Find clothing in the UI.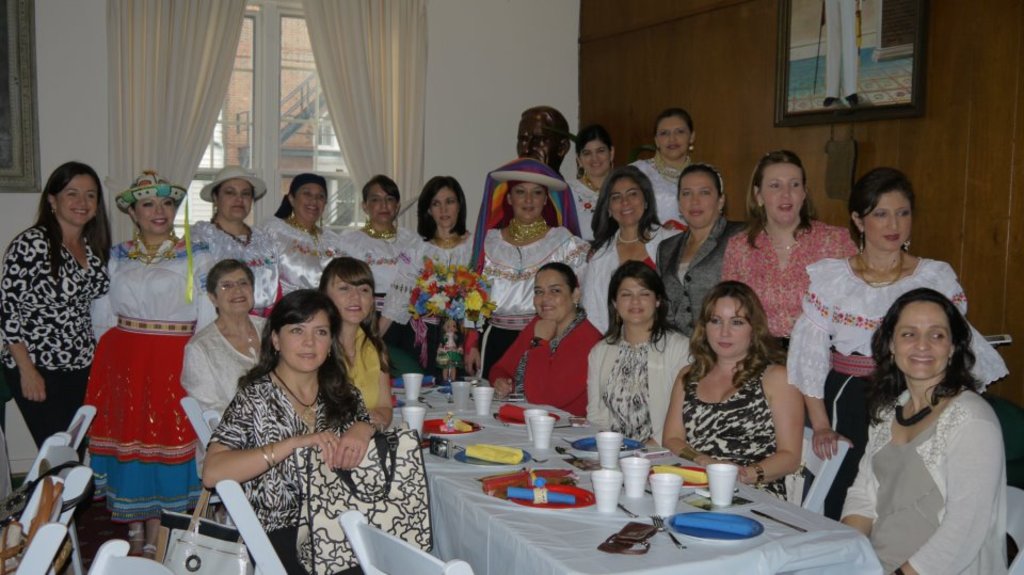
UI element at {"x1": 683, "y1": 364, "x2": 781, "y2": 508}.
